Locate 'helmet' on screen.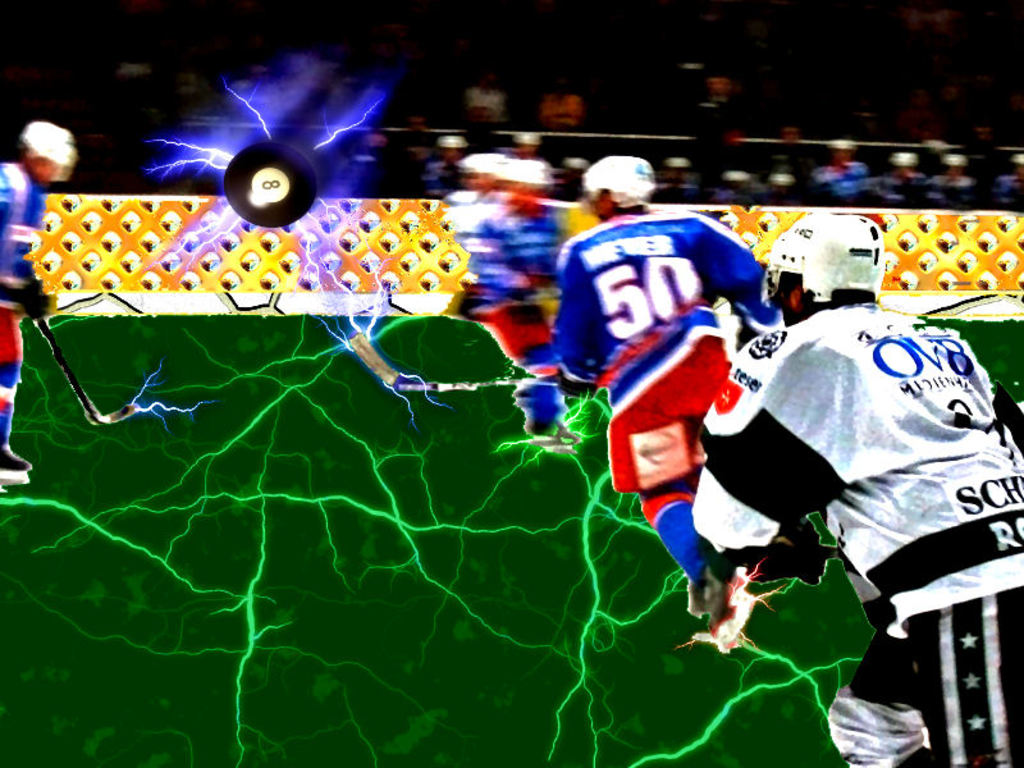
On screen at (x1=499, y1=157, x2=552, y2=183).
